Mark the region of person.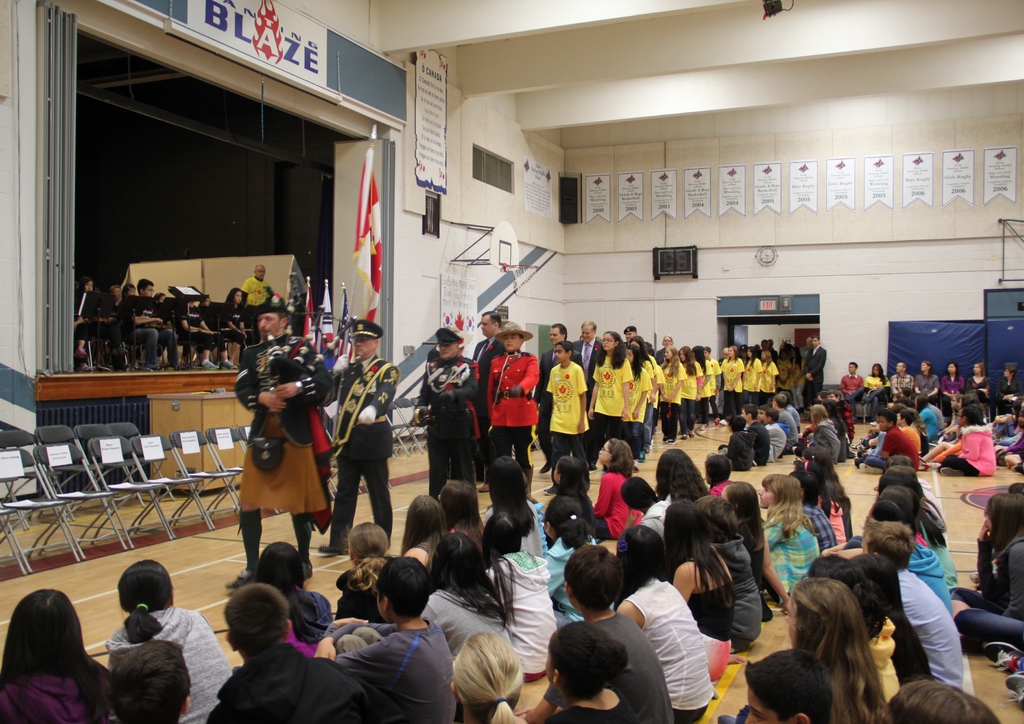
Region: Rect(799, 334, 827, 401).
